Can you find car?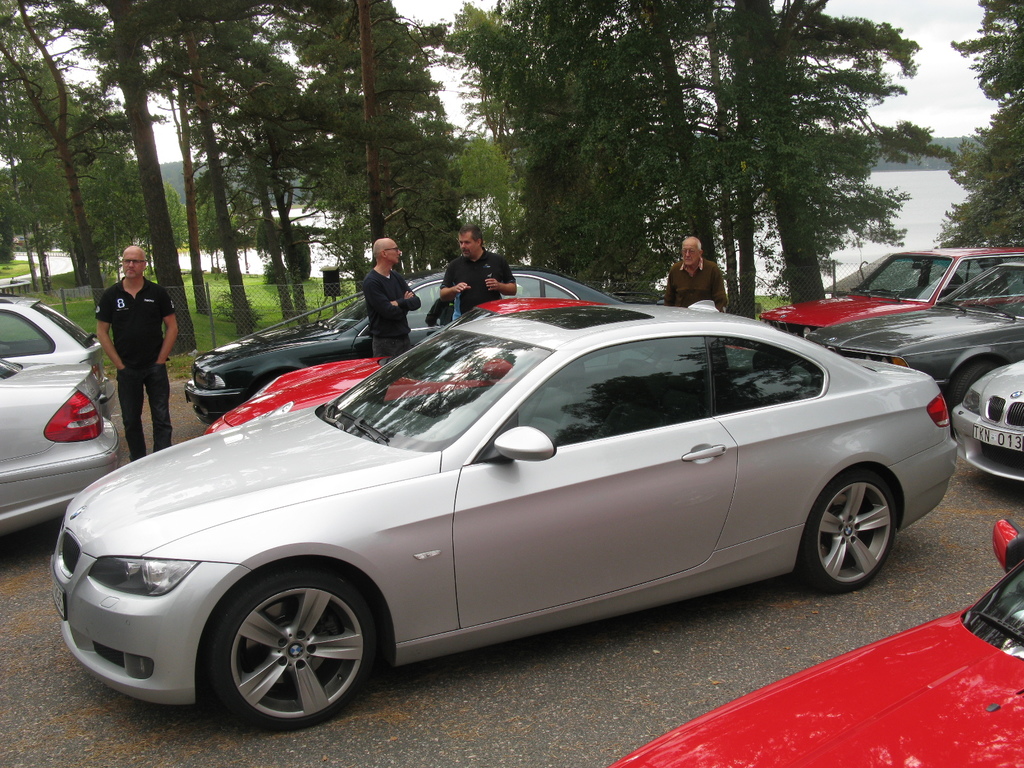
Yes, bounding box: l=180, t=253, r=632, b=419.
